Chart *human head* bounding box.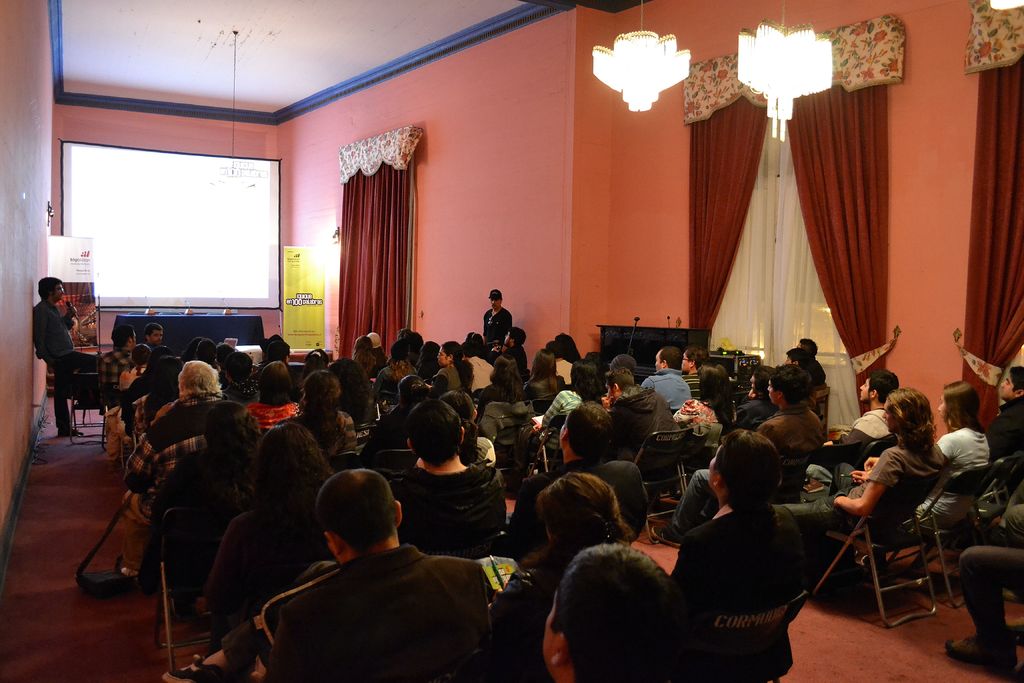
Charted: 391 339 411 361.
